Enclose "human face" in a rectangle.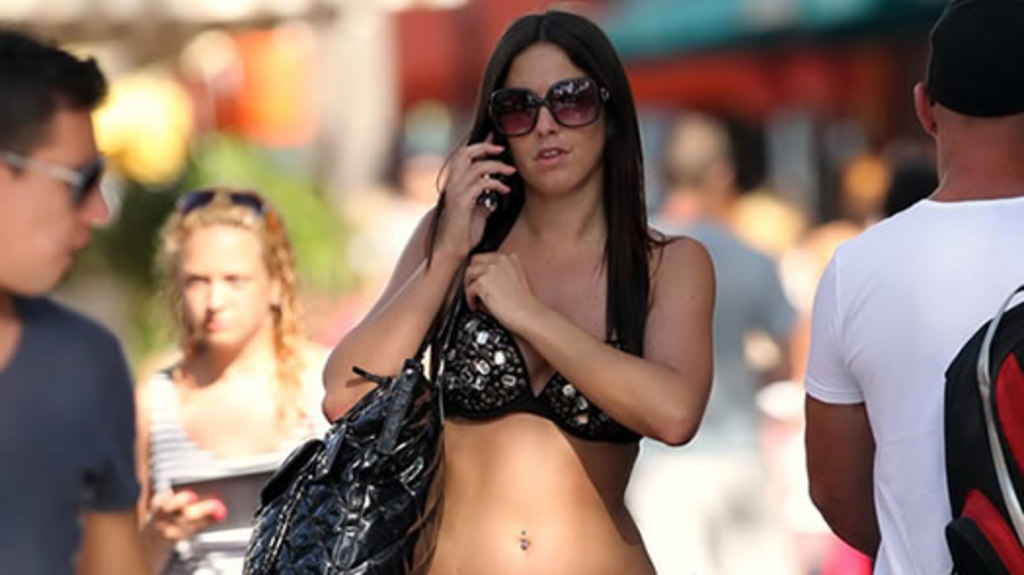
503, 41, 601, 193.
